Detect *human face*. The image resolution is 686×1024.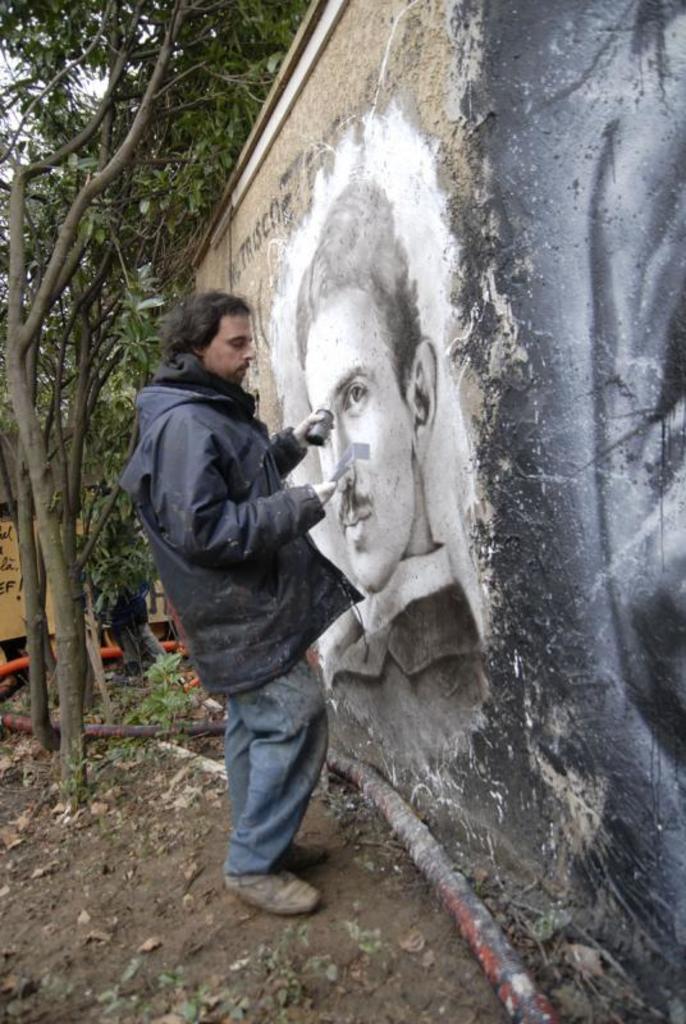
pyautogui.locateOnScreen(292, 319, 425, 607).
